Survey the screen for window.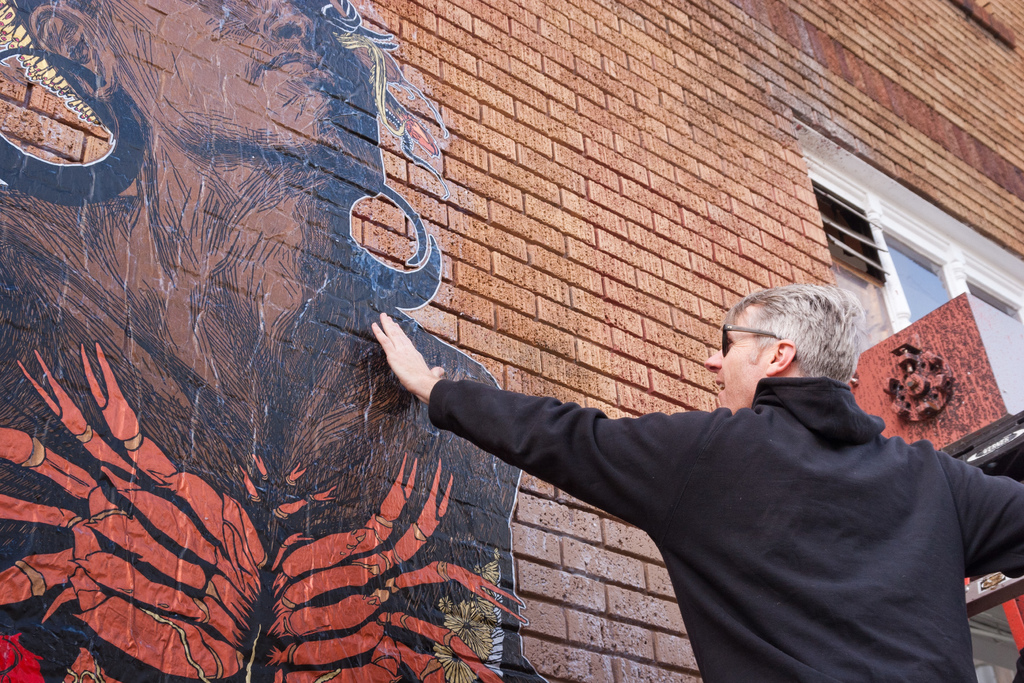
Survey found: [794, 119, 1023, 659].
